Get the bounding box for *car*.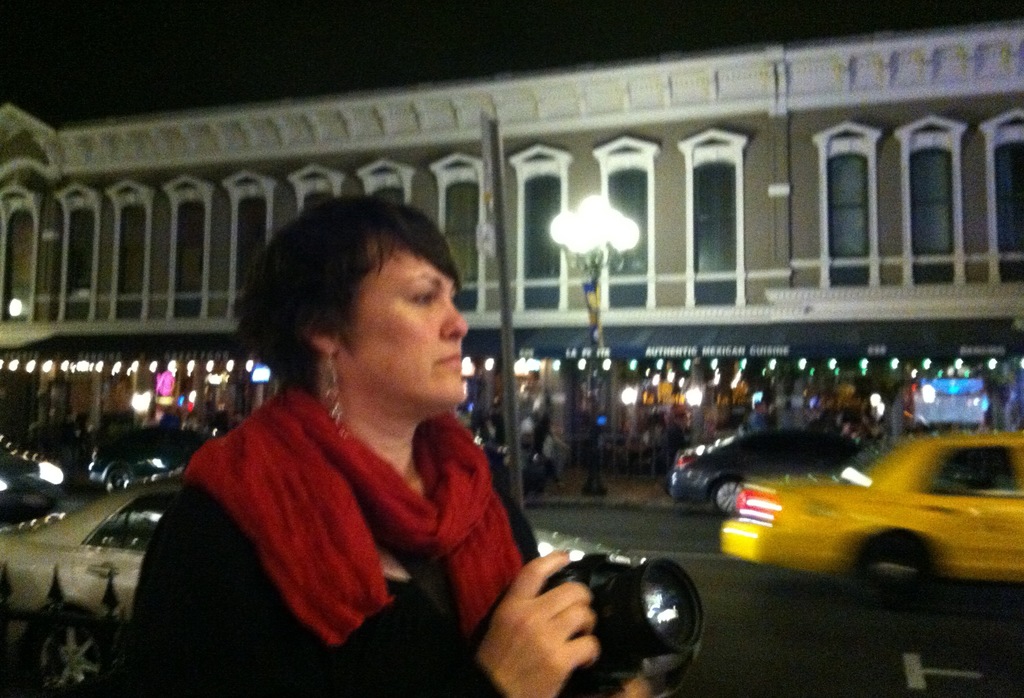
detection(94, 423, 224, 488).
